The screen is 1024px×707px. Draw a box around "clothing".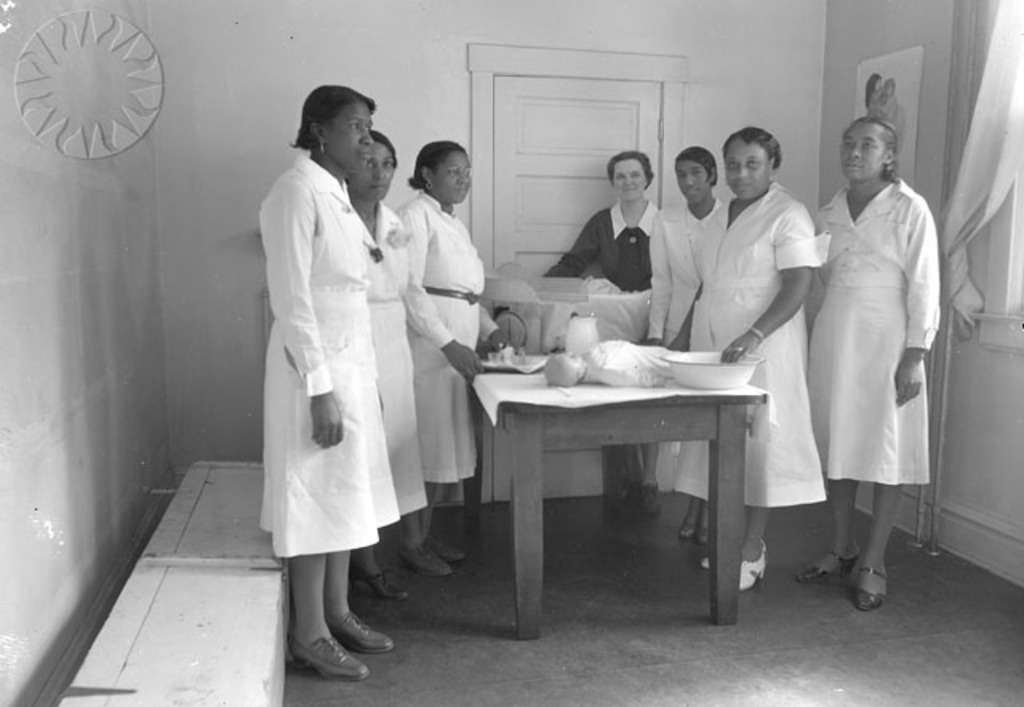
<box>667,176,835,512</box>.
